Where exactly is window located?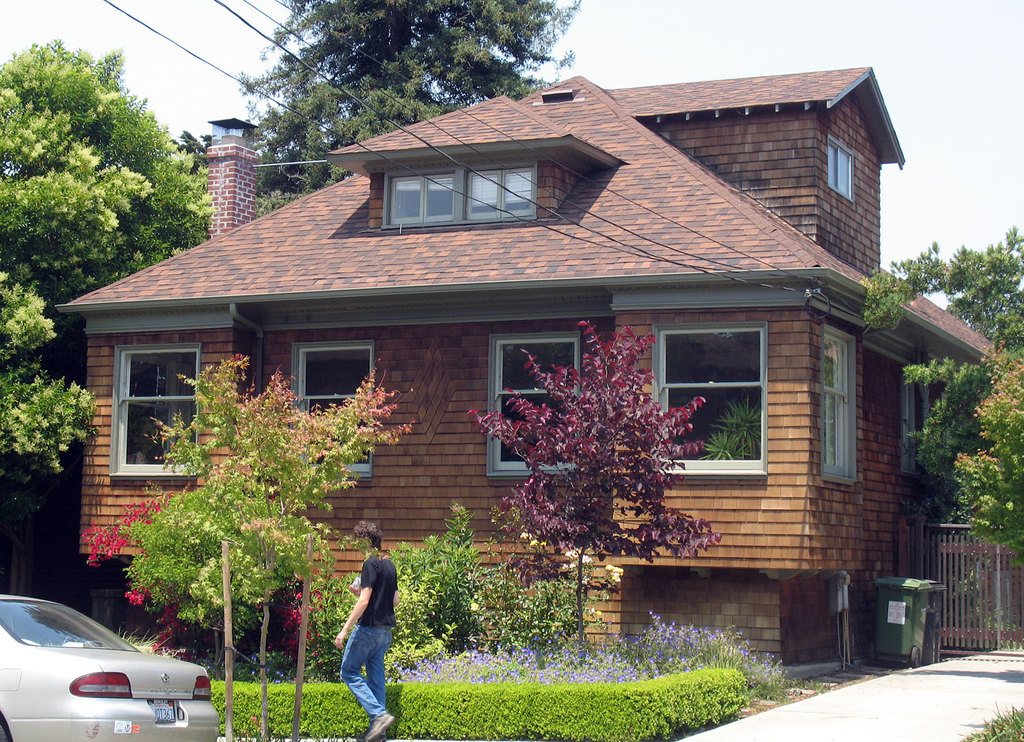
Its bounding box is <bbox>829, 133, 855, 195</bbox>.
